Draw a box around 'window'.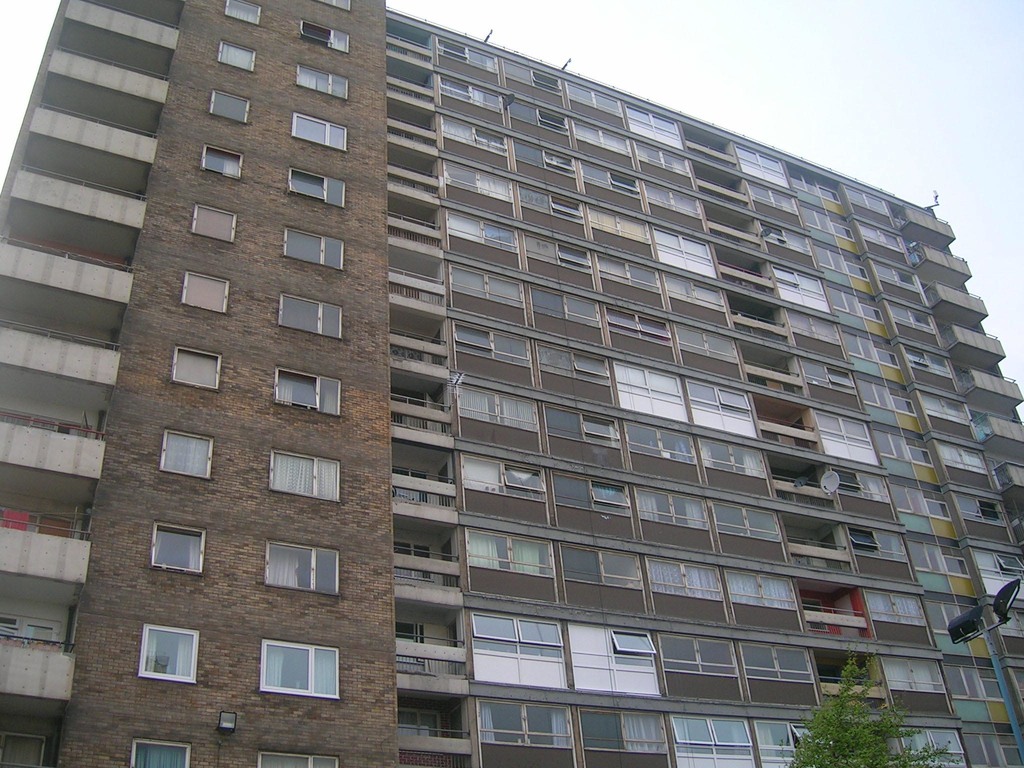
rect(196, 213, 239, 247).
